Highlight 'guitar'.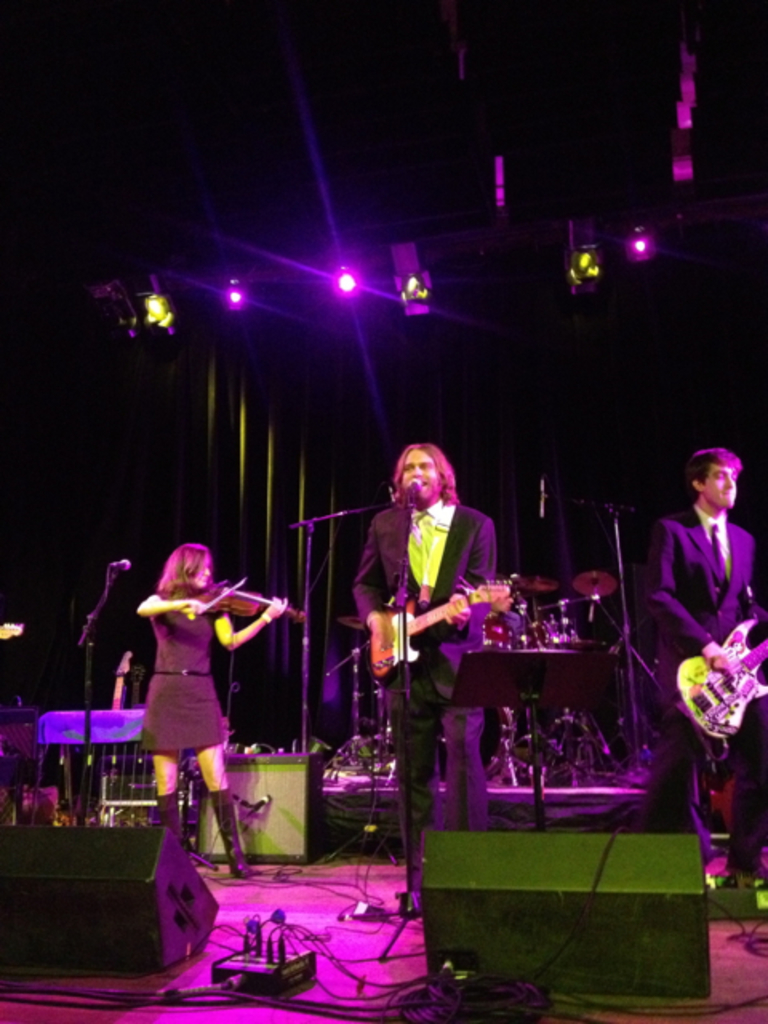
Highlighted region: l=683, t=616, r=765, b=741.
